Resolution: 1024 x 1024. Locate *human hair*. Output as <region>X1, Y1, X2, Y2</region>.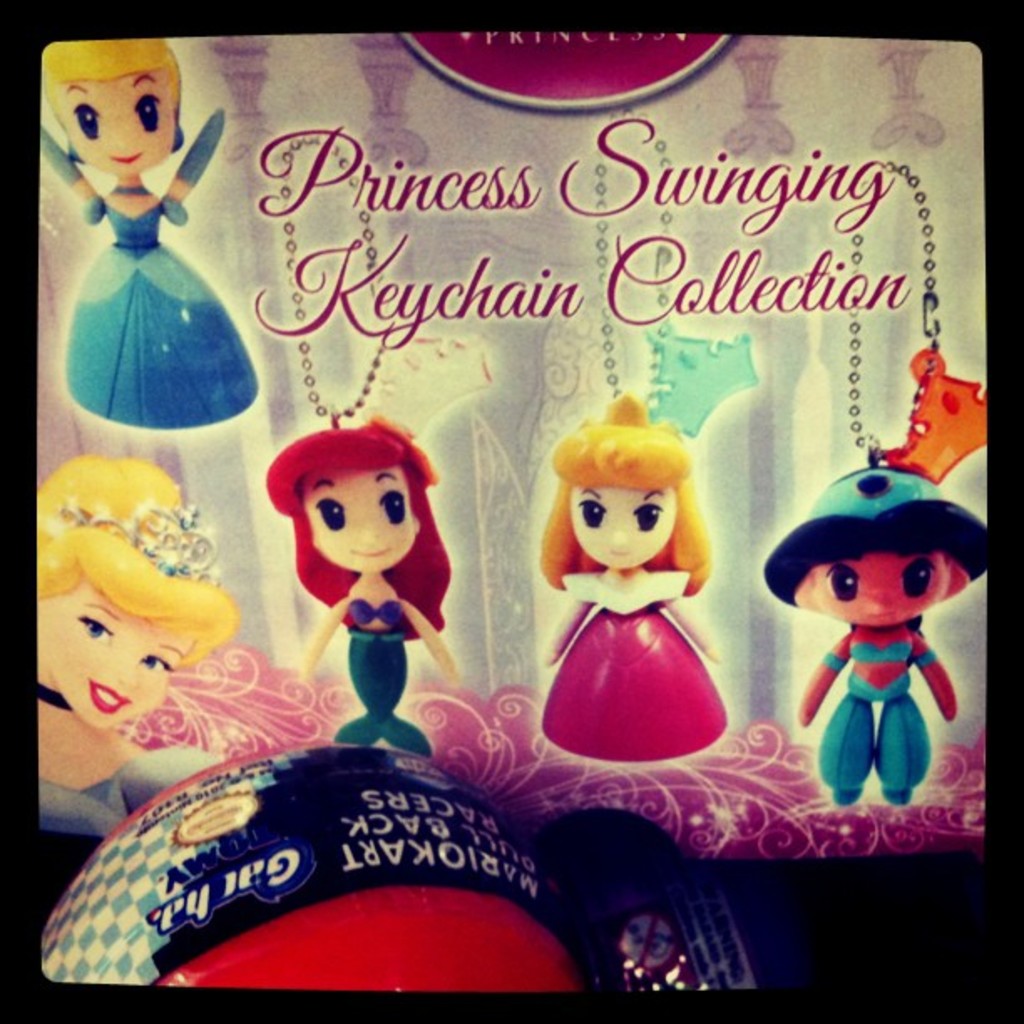
<region>33, 448, 238, 669</region>.
